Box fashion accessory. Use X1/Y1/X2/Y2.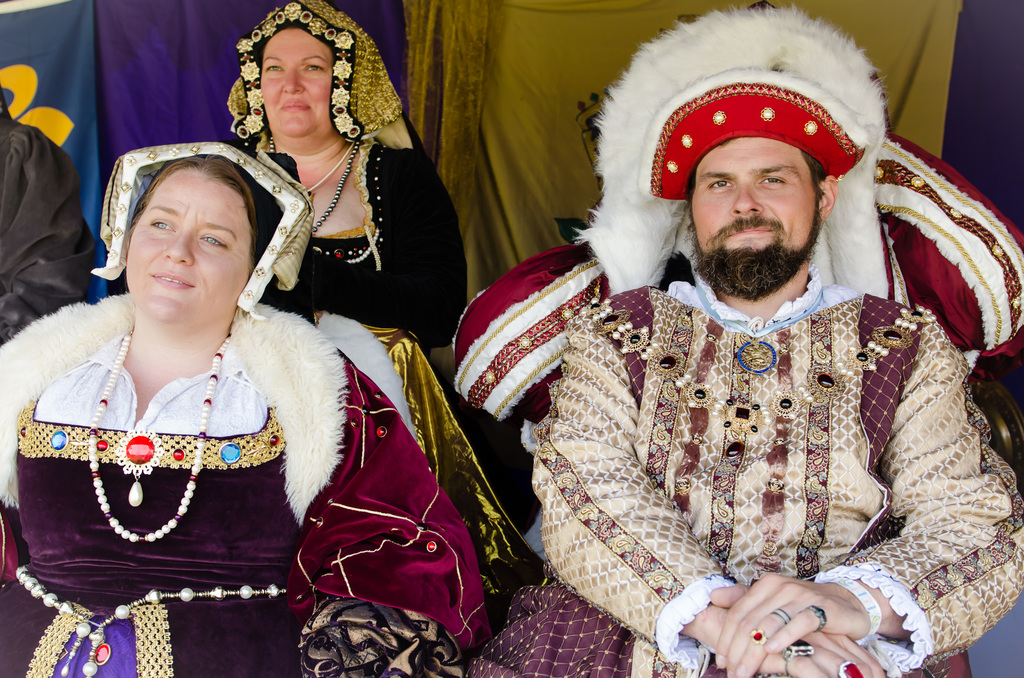
641/68/863/201.
